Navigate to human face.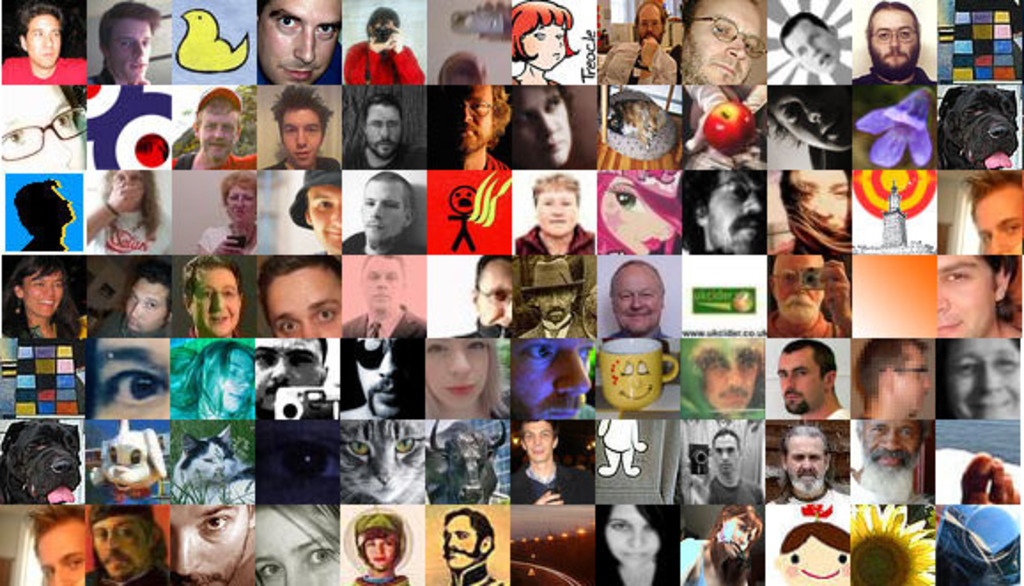
Navigation target: box(21, 274, 58, 310).
